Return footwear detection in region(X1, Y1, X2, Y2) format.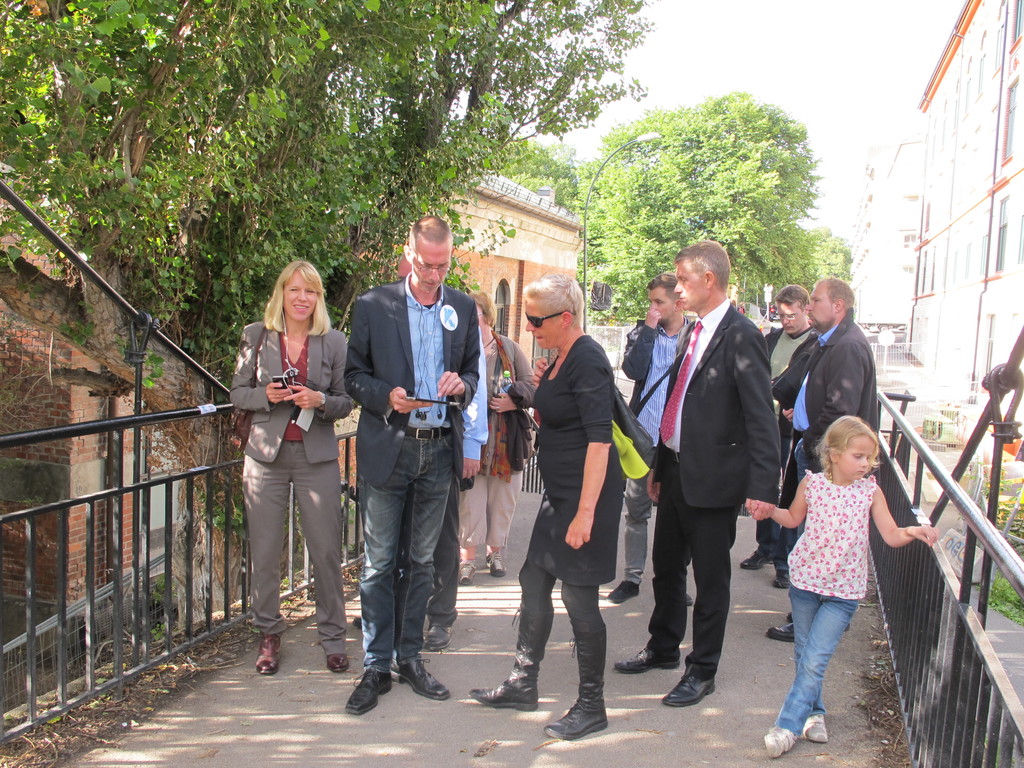
region(253, 630, 283, 676).
